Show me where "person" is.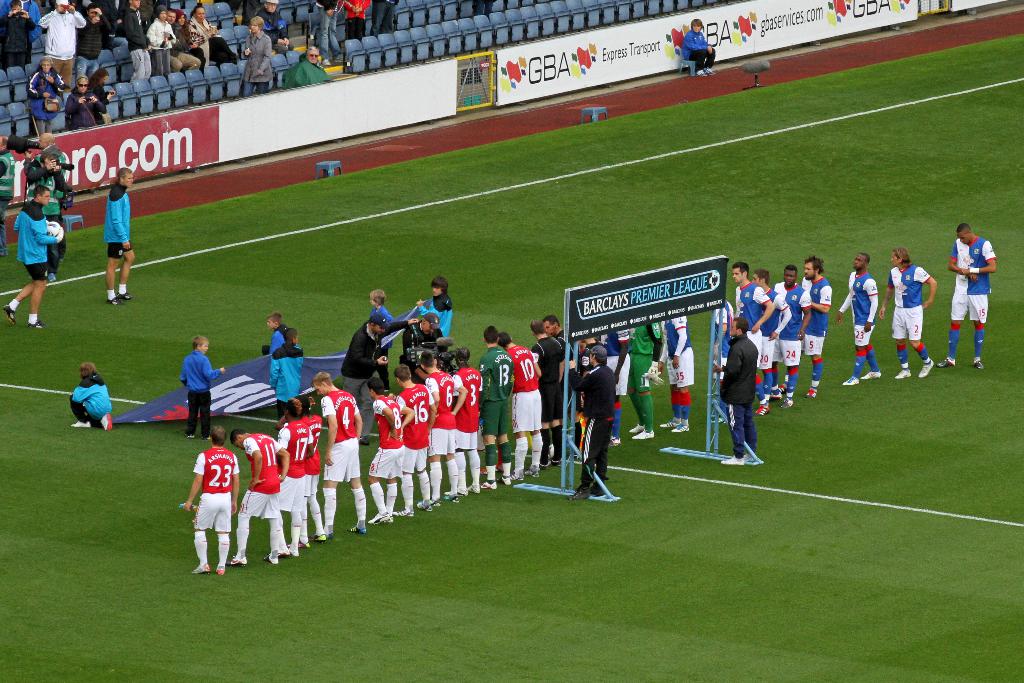
"person" is at left=3, top=188, right=60, bottom=325.
